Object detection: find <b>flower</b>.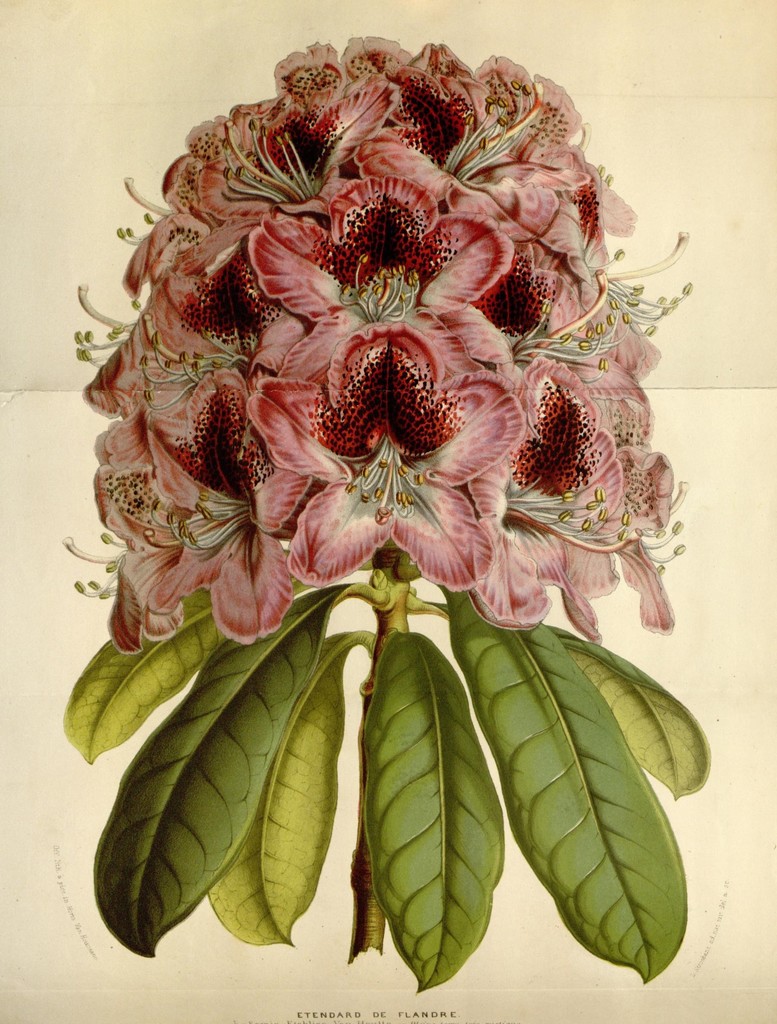
(left=249, top=321, right=519, bottom=589).
